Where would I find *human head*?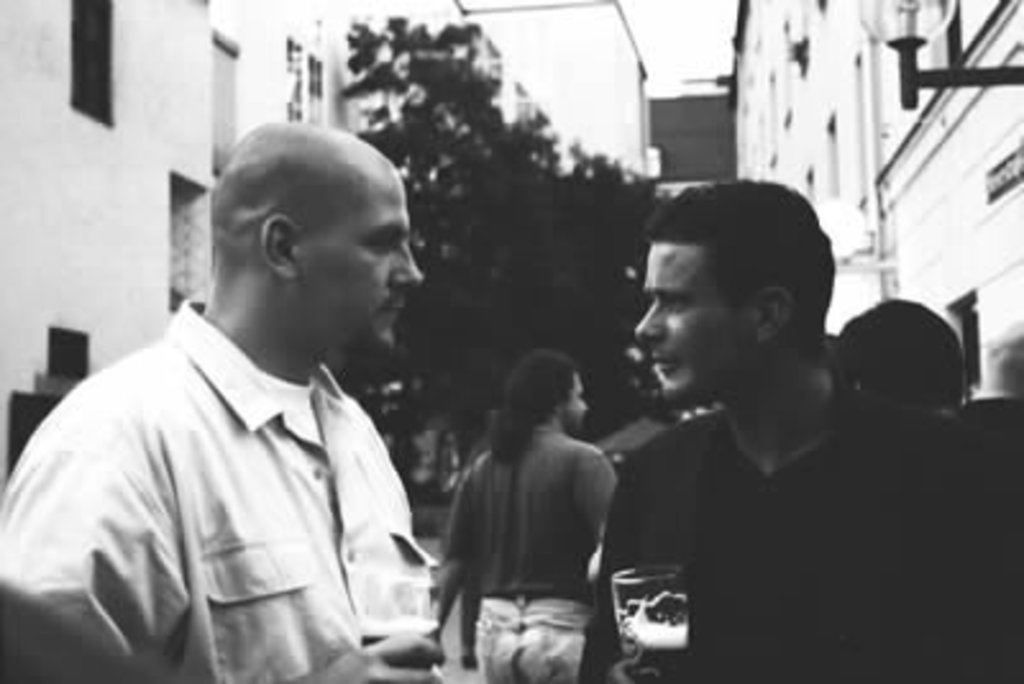
At crop(637, 182, 832, 410).
